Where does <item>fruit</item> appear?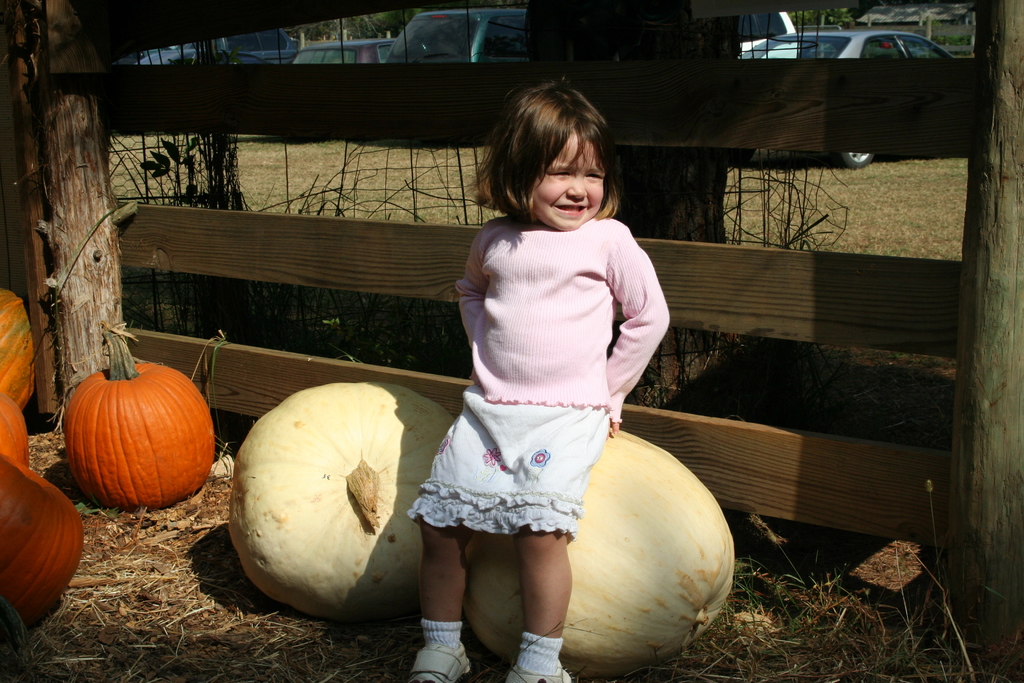
Appears at l=0, t=397, r=24, b=462.
